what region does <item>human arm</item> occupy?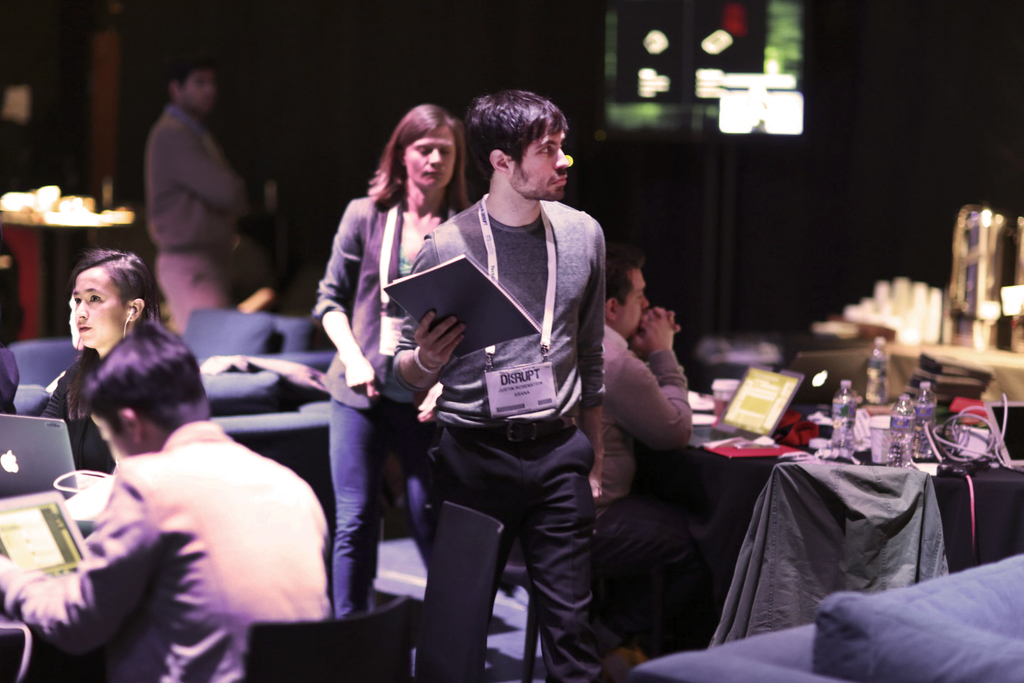
bbox=(170, 126, 252, 215).
